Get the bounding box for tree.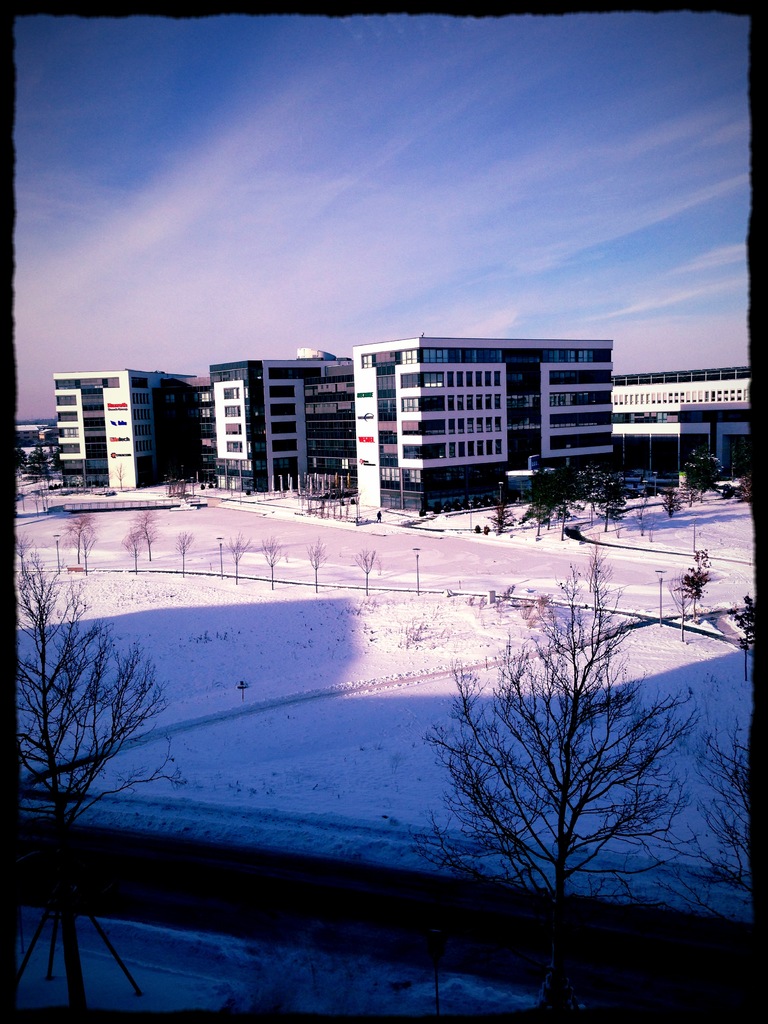
detection(129, 536, 141, 568).
